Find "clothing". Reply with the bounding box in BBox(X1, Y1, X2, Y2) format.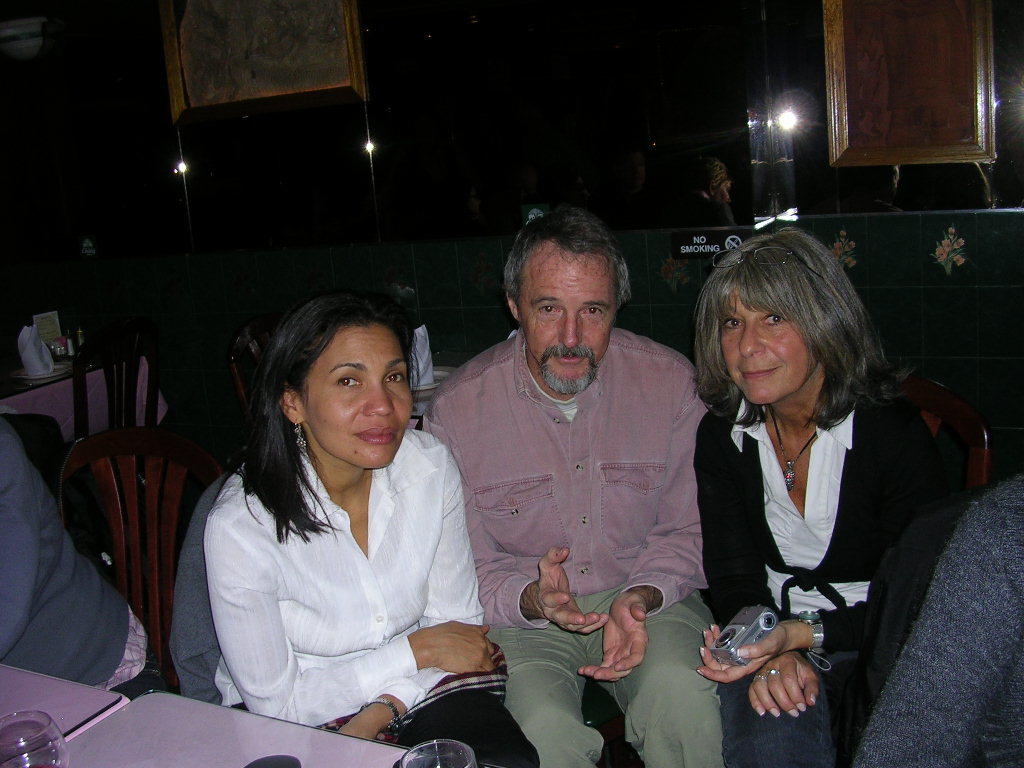
BBox(855, 471, 1023, 767).
